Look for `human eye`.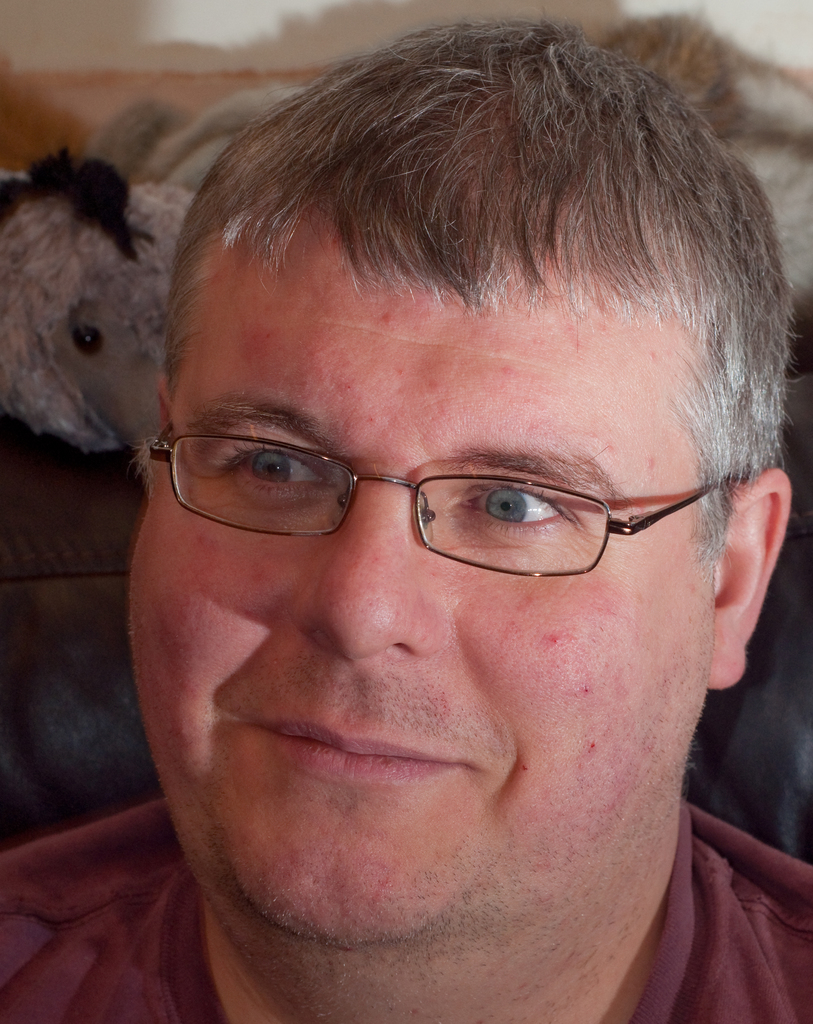
Found: box=[372, 463, 693, 569].
